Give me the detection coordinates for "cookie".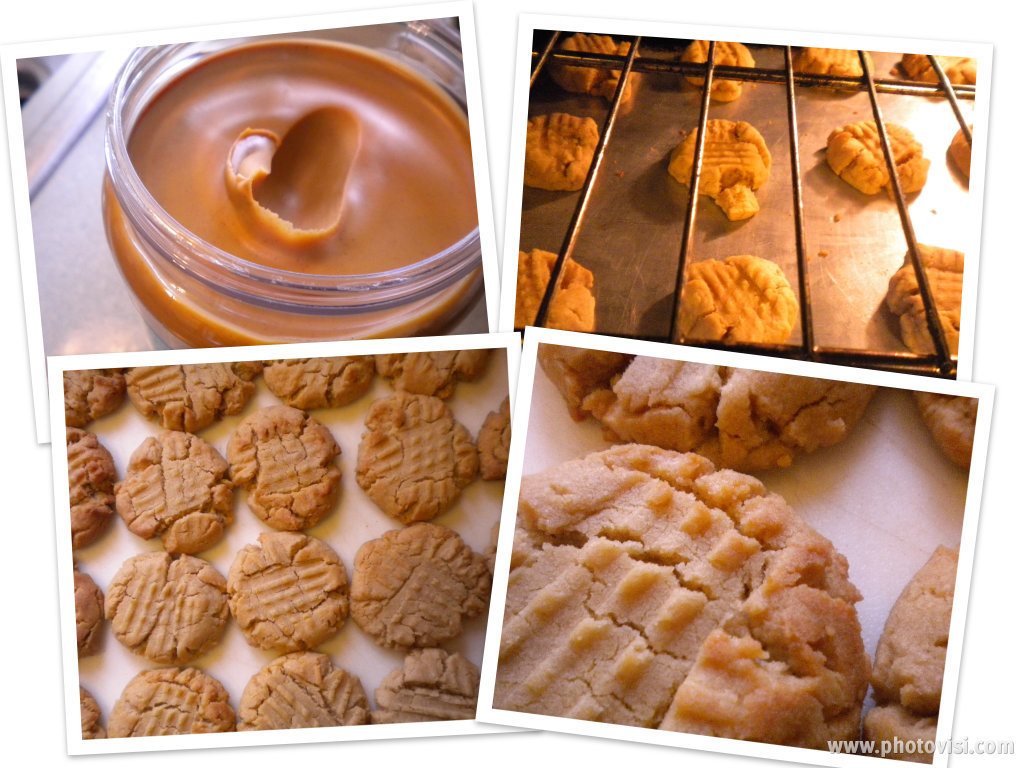
pyautogui.locateOnScreen(791, 47, 866, 84).
